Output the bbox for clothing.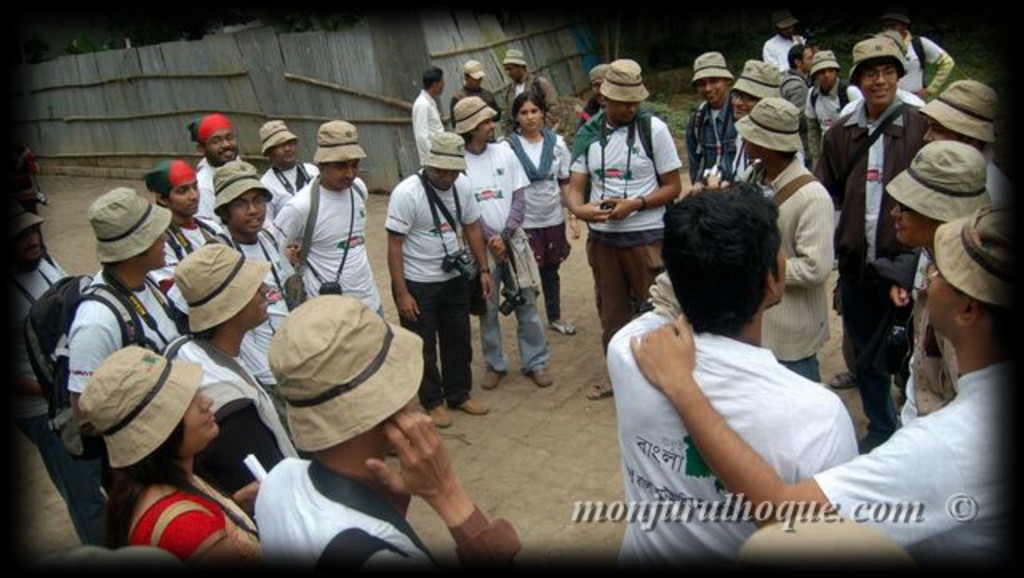
[x1=458, y1=141, x2=552, y2=373].
